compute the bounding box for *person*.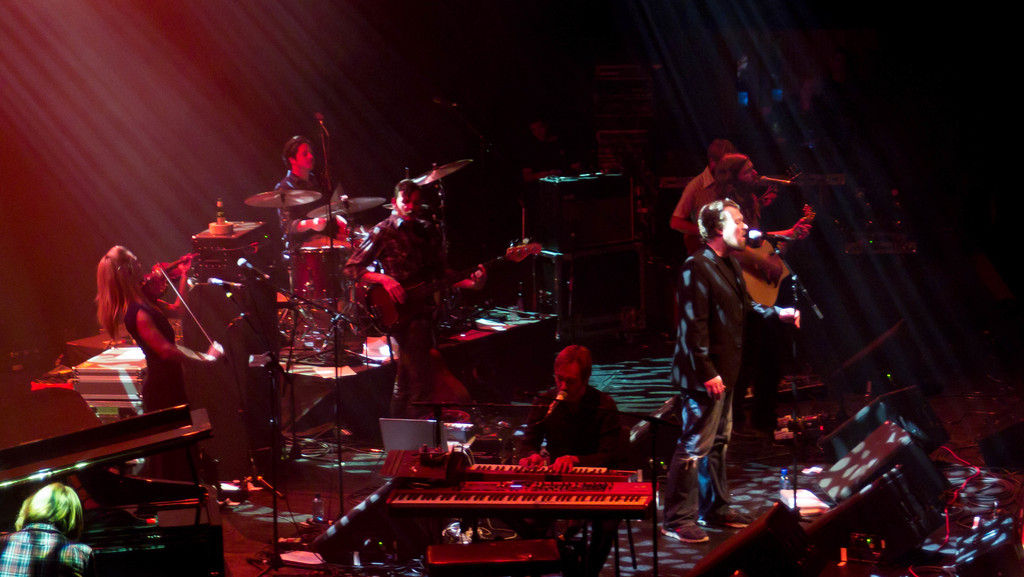
[left=348, top=178, right=444, bottom=427].
